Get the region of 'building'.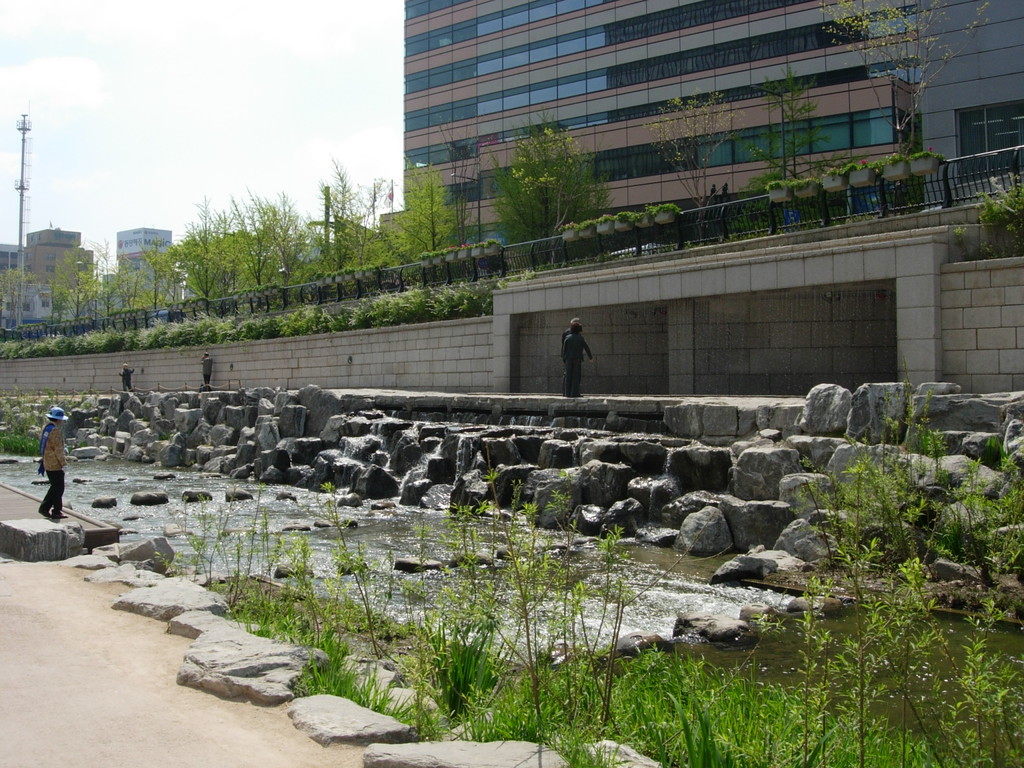
box(922, 0, 1023, 220).
